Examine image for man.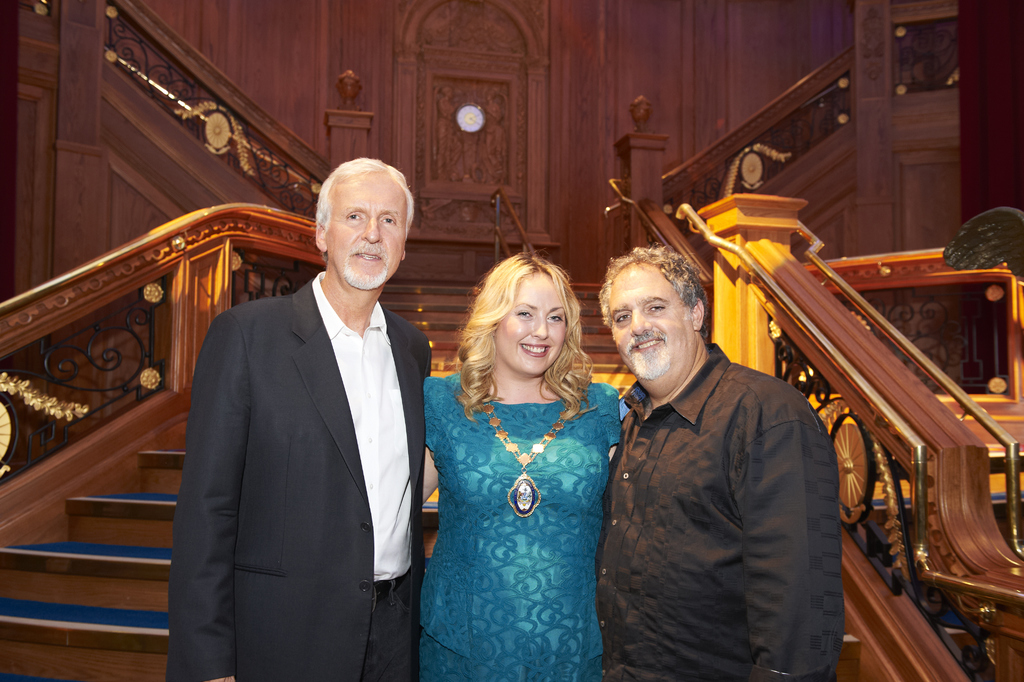
Examination result: l=157, t=161, r=451, b=681.
